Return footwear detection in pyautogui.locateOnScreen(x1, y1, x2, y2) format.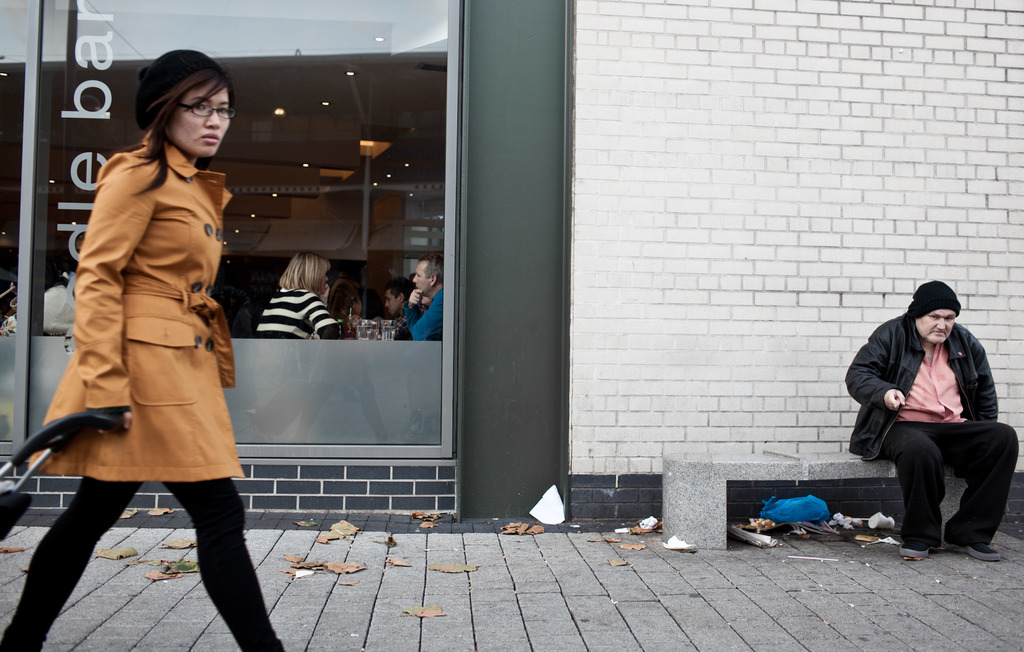
pyautogui.locateOnScreen(936, 537, 999, 559).
